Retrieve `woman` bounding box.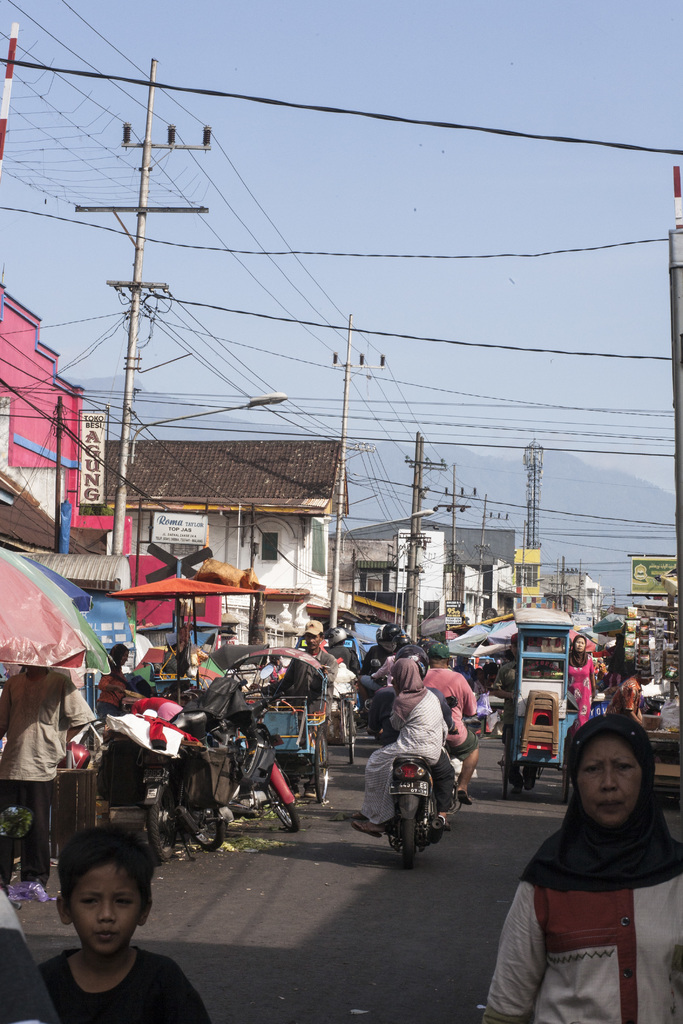
Bounding box: <region>486, 692, 677, 1014</region>.
